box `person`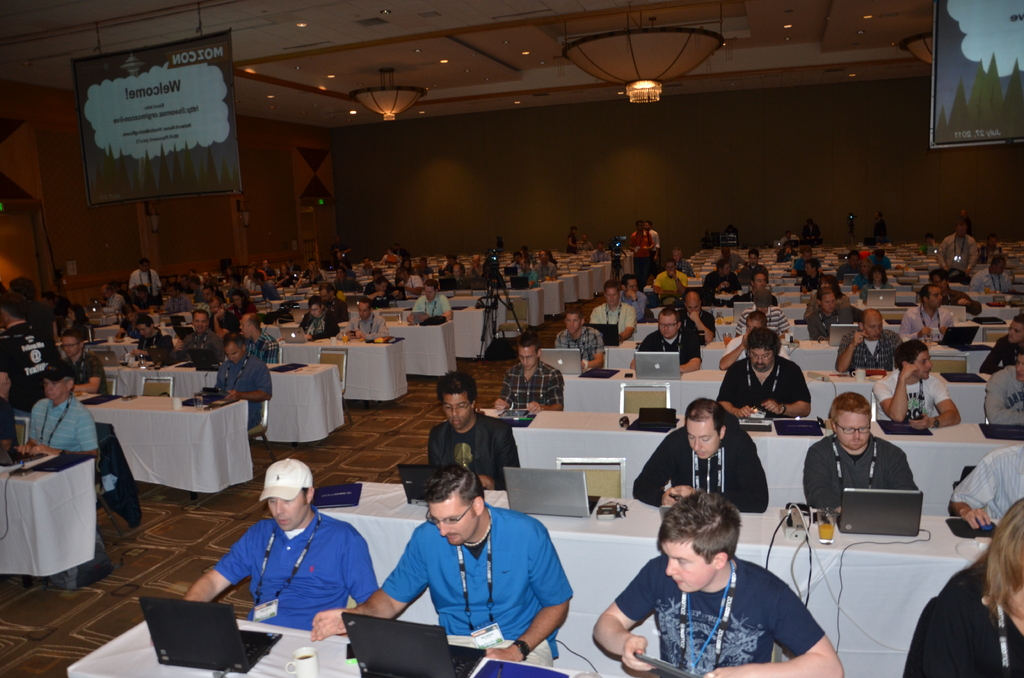
select_region(862, 272, 899, 302)
